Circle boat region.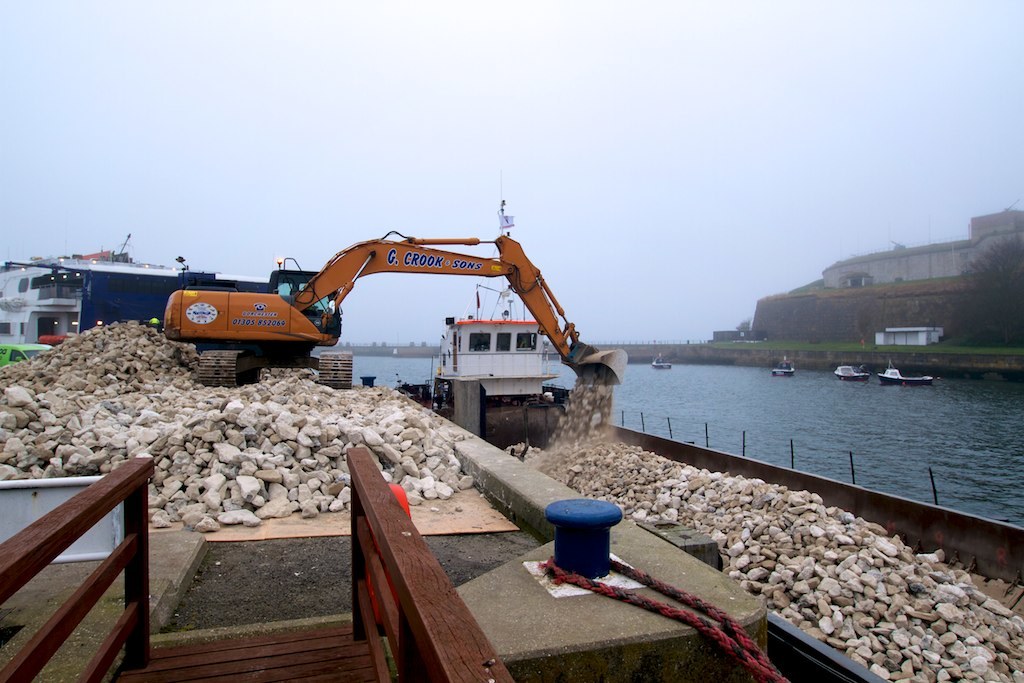
Region: x1=833 y1=366 x2=871 y2=384.
